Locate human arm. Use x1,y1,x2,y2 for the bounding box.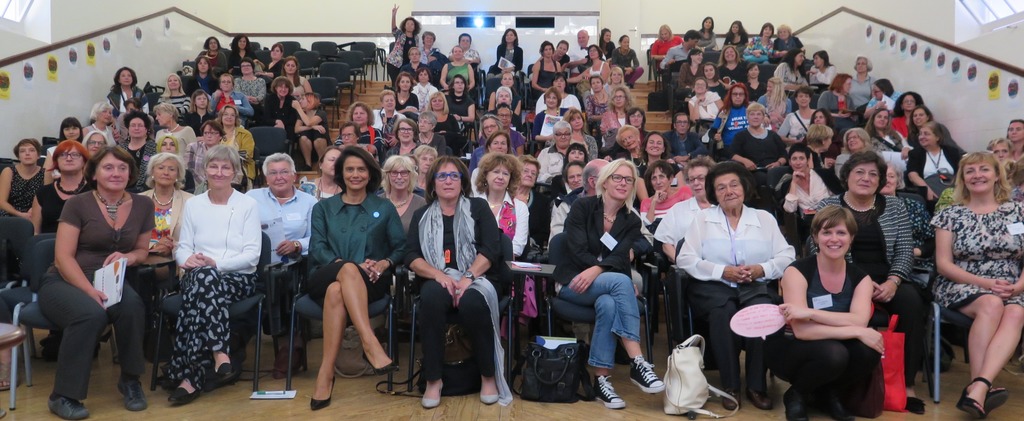
145,239,169,250.
